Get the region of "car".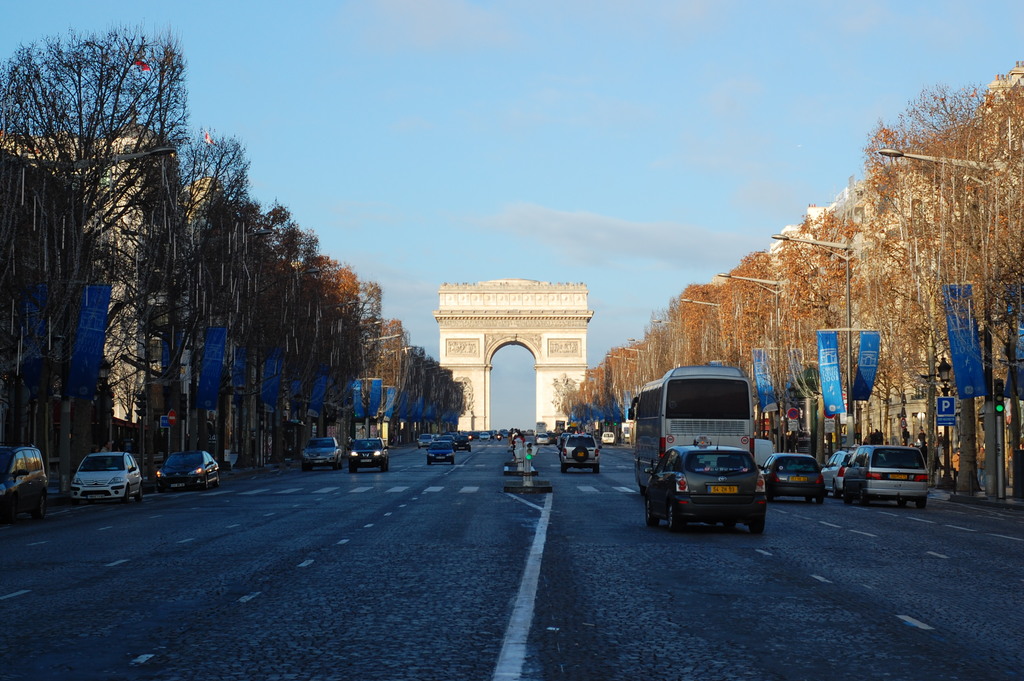
(347, 438, 388, 473).
